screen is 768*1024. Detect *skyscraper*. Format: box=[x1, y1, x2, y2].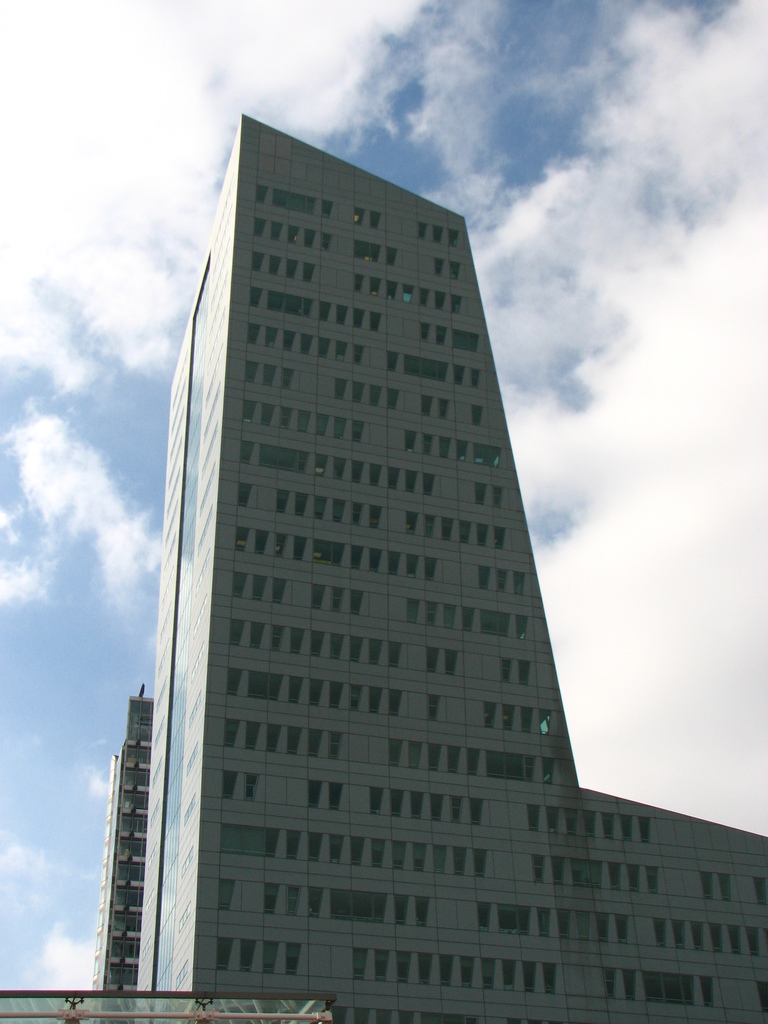
box=[2, 107, 767, 1022].
